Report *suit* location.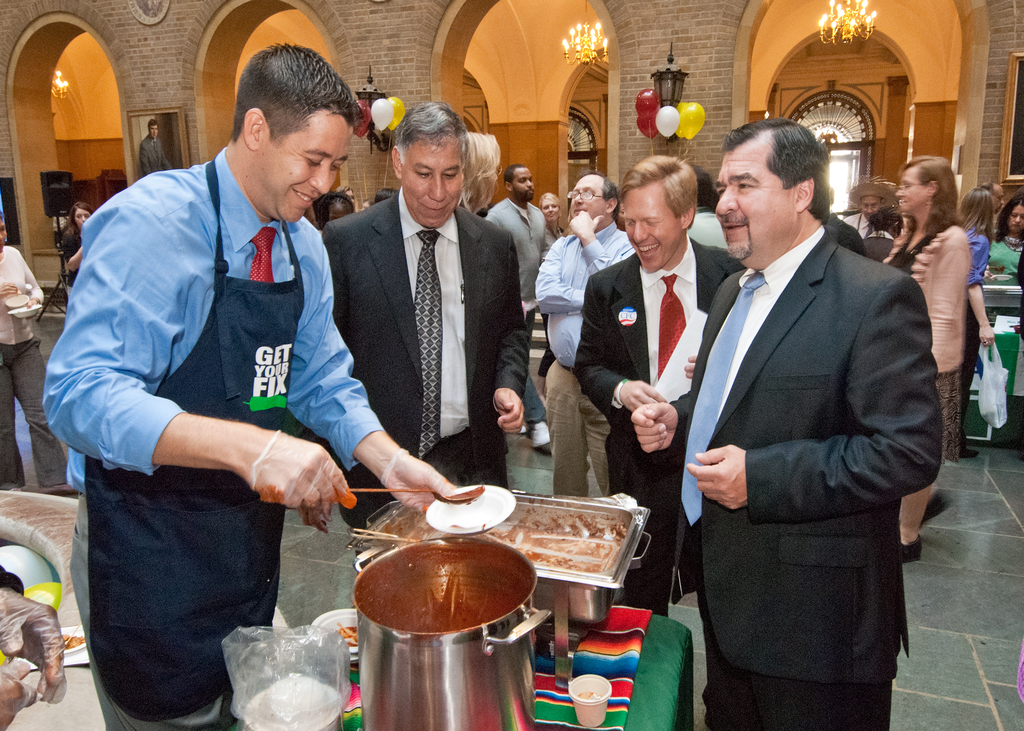
Report: select_region(323, 116, 550, 515).
